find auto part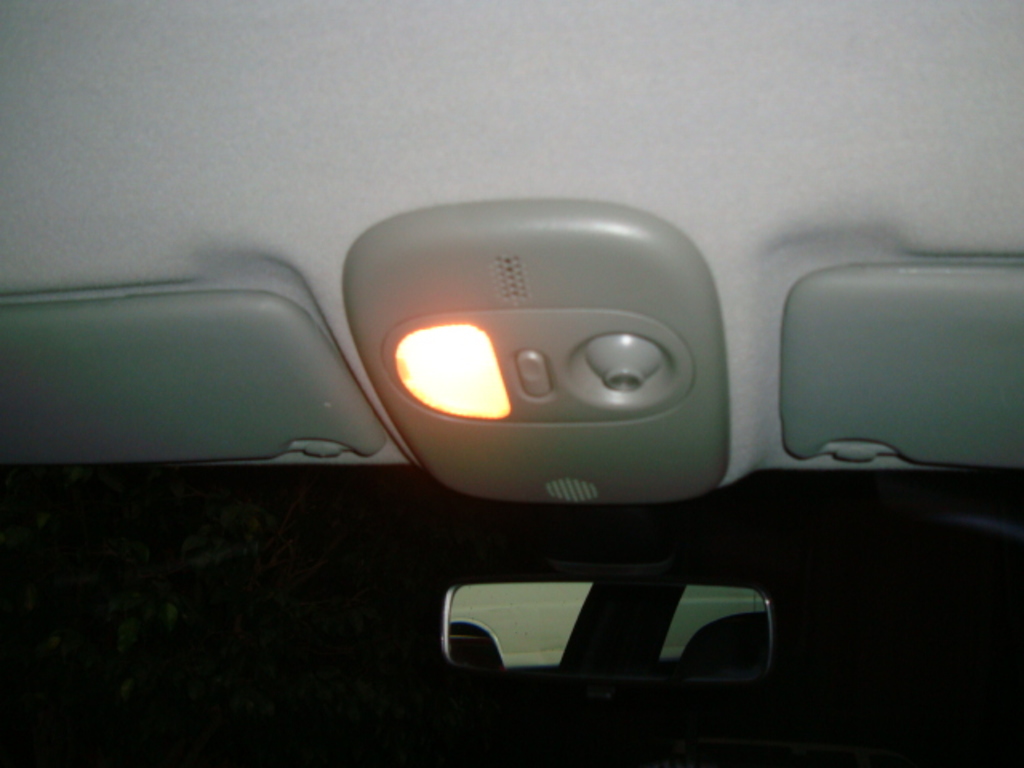
365,205,726,531
